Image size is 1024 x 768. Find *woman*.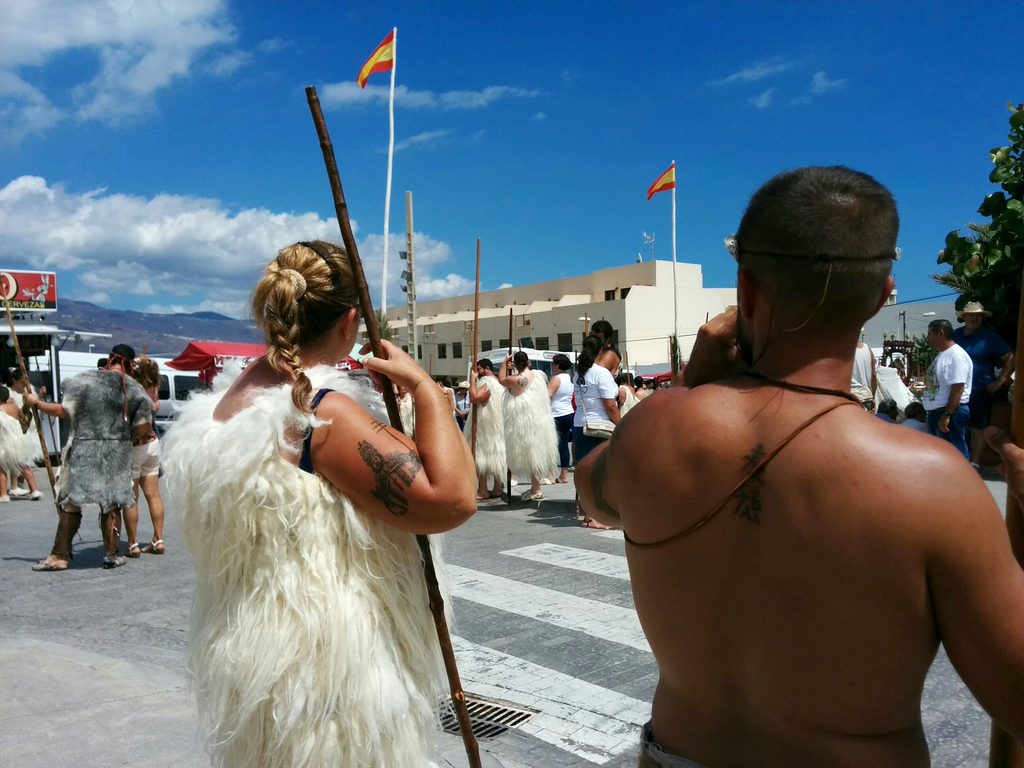
(563, 329, 620, 516).
